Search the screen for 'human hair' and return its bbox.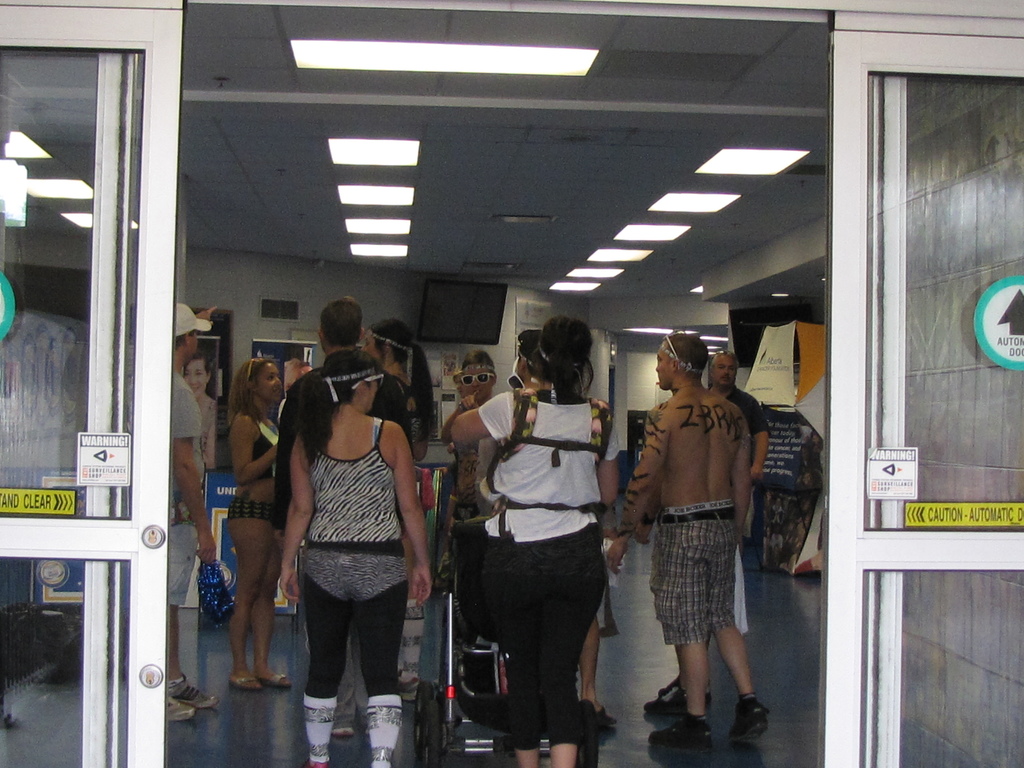
Found: <box>460,346,499,374</box>.
